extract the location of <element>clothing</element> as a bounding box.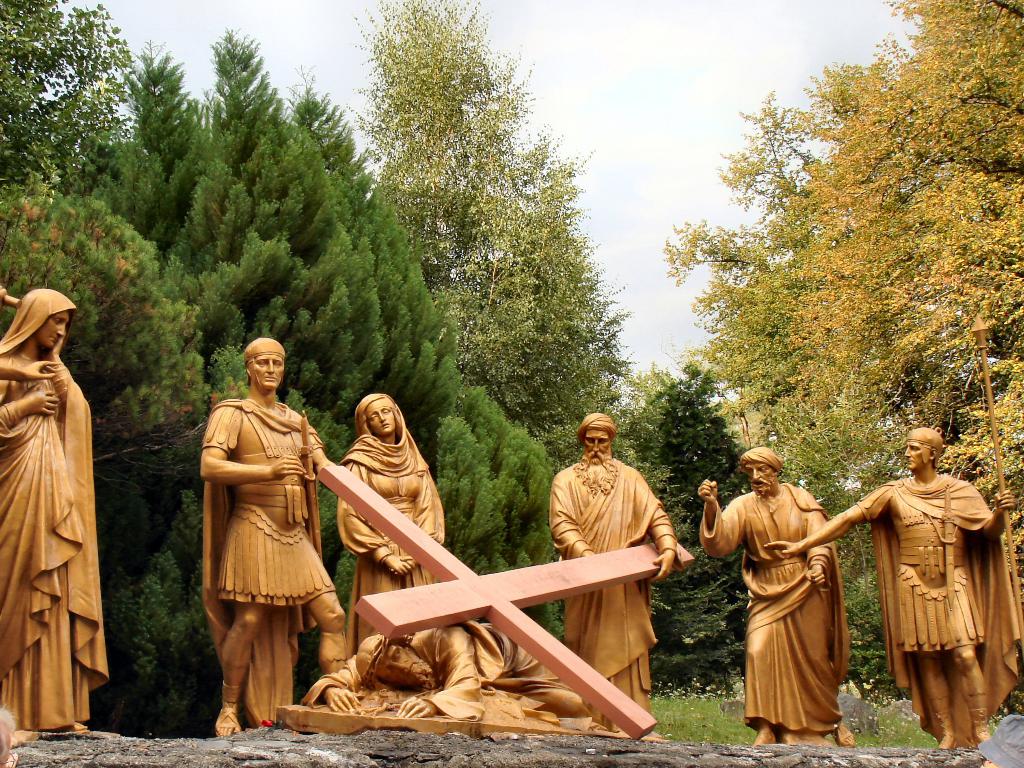
0 284 106 729.
